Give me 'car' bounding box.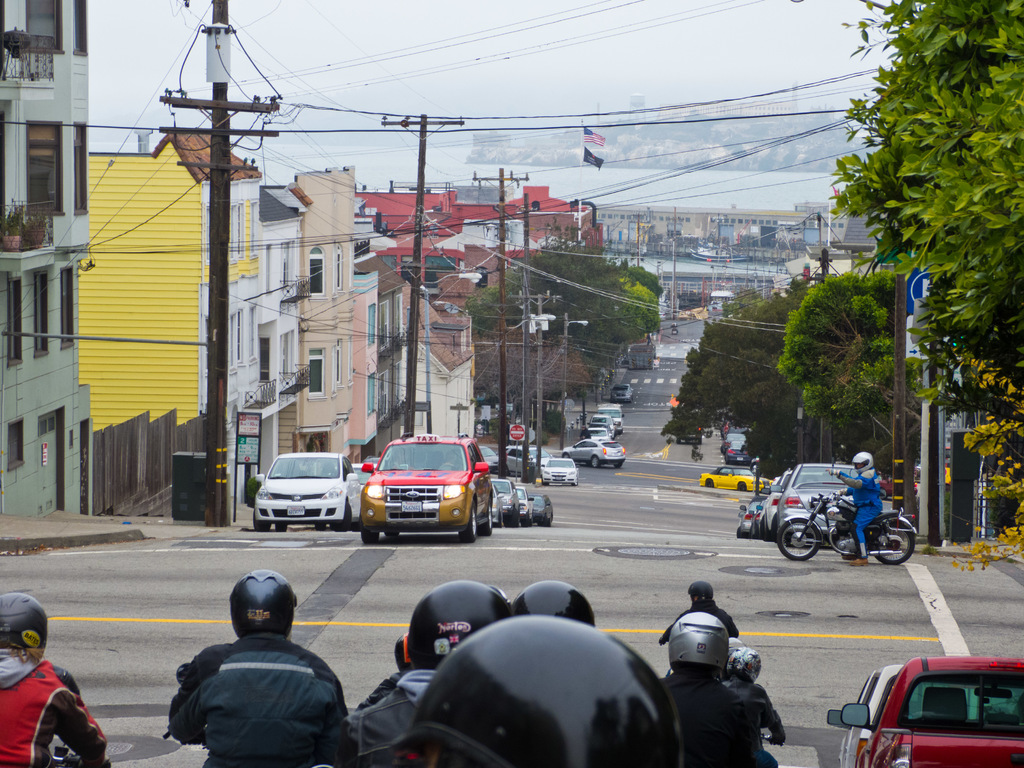
561:438:627:468.
